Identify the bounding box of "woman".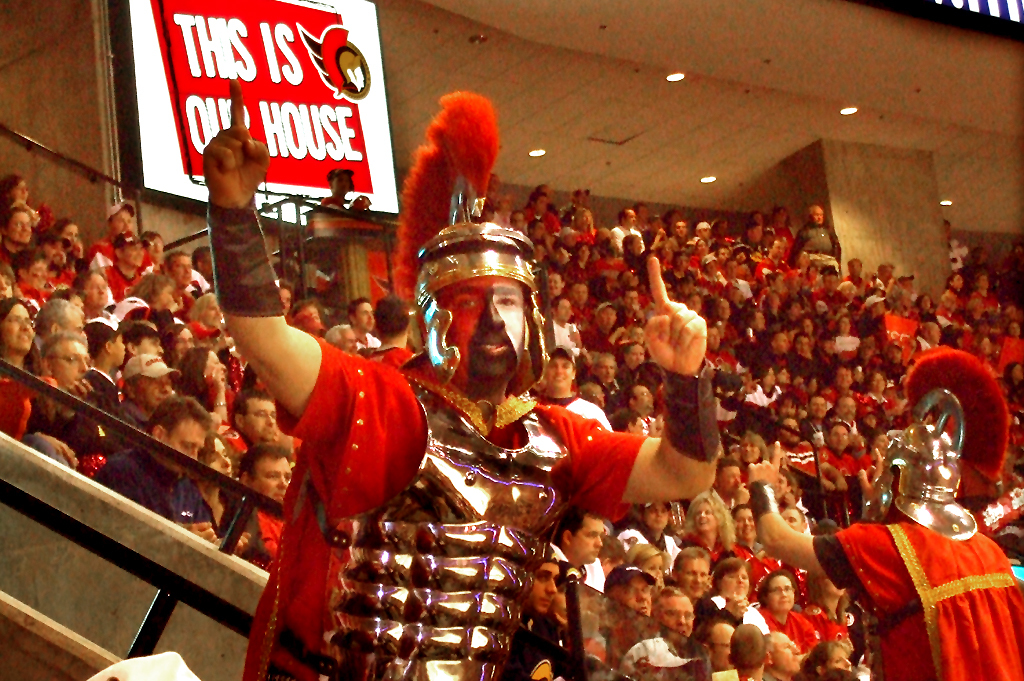
box(0, 298, 65, 438).
